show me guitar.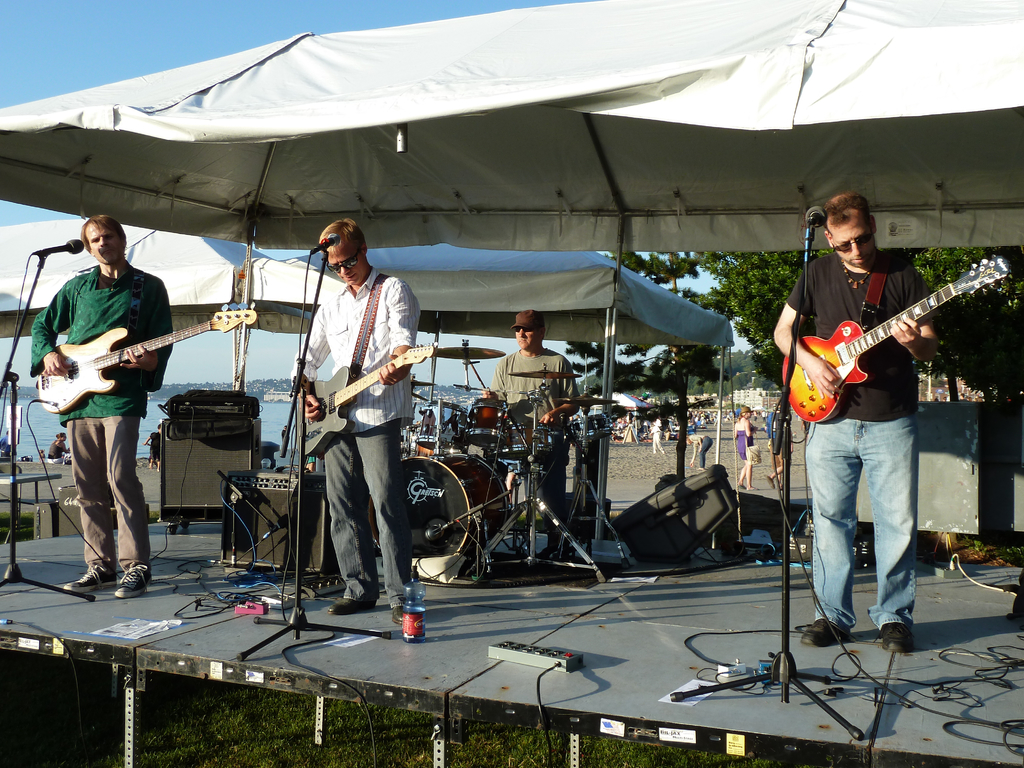
guitar is here: detection(294, 337, 442, 458).
